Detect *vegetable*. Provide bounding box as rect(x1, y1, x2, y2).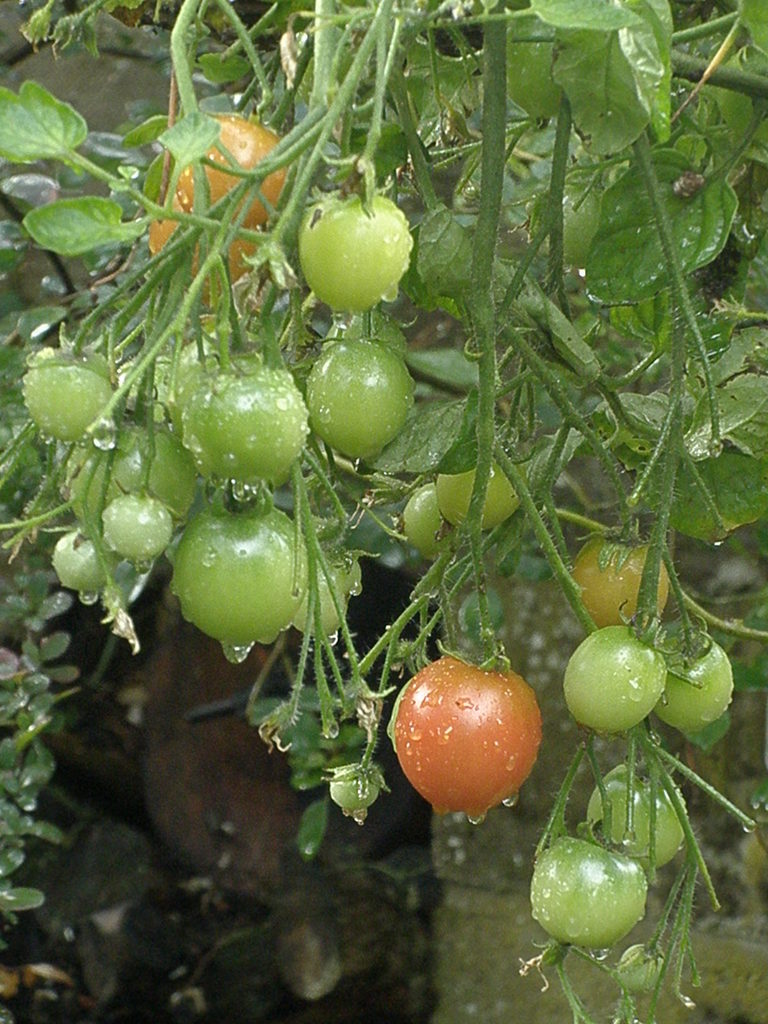
rect(587, 757, 690, 872).
